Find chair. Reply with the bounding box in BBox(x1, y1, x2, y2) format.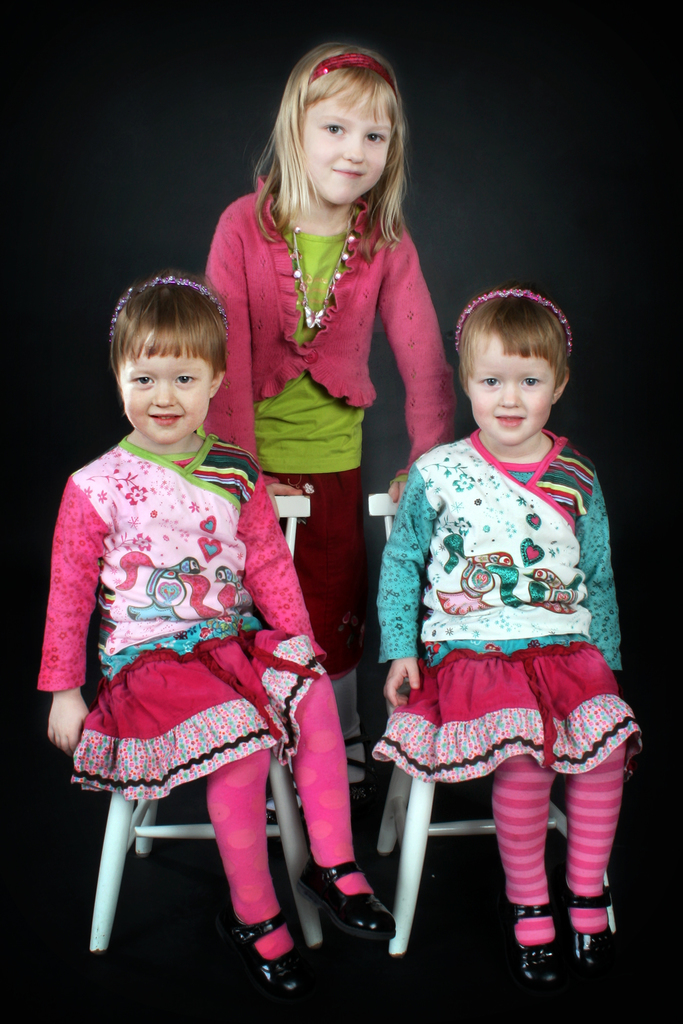
BBox(83, 488, 324, 957).
